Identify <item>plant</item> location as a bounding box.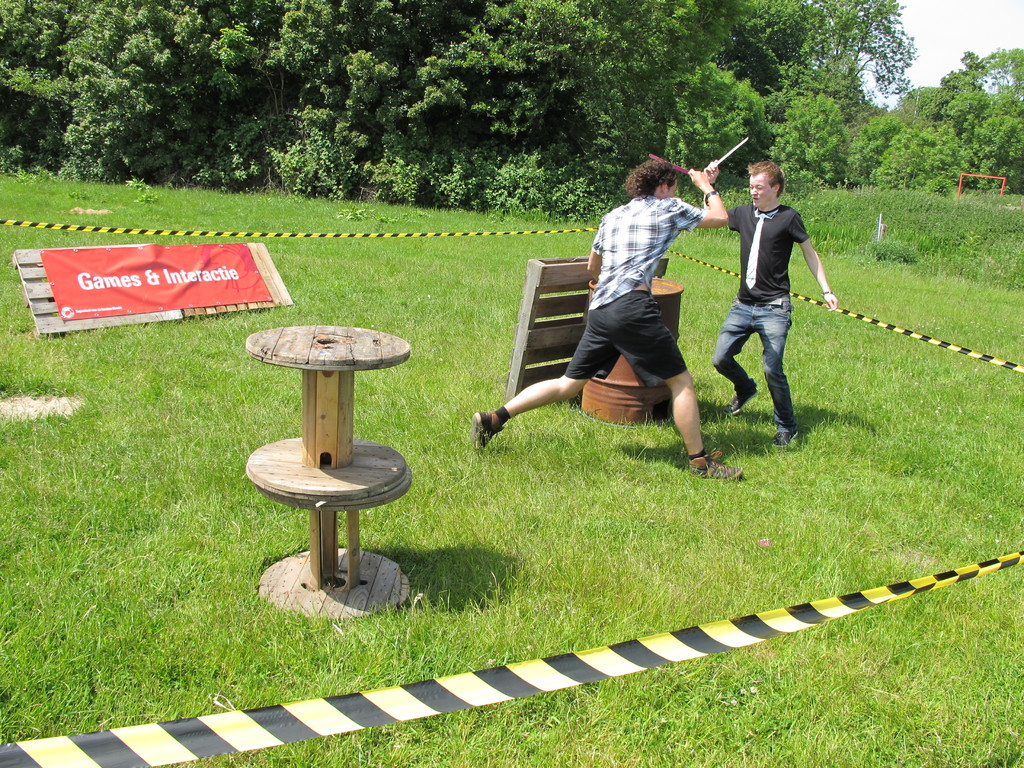
(x1=330, y1=202, x2=380, y2=224).
